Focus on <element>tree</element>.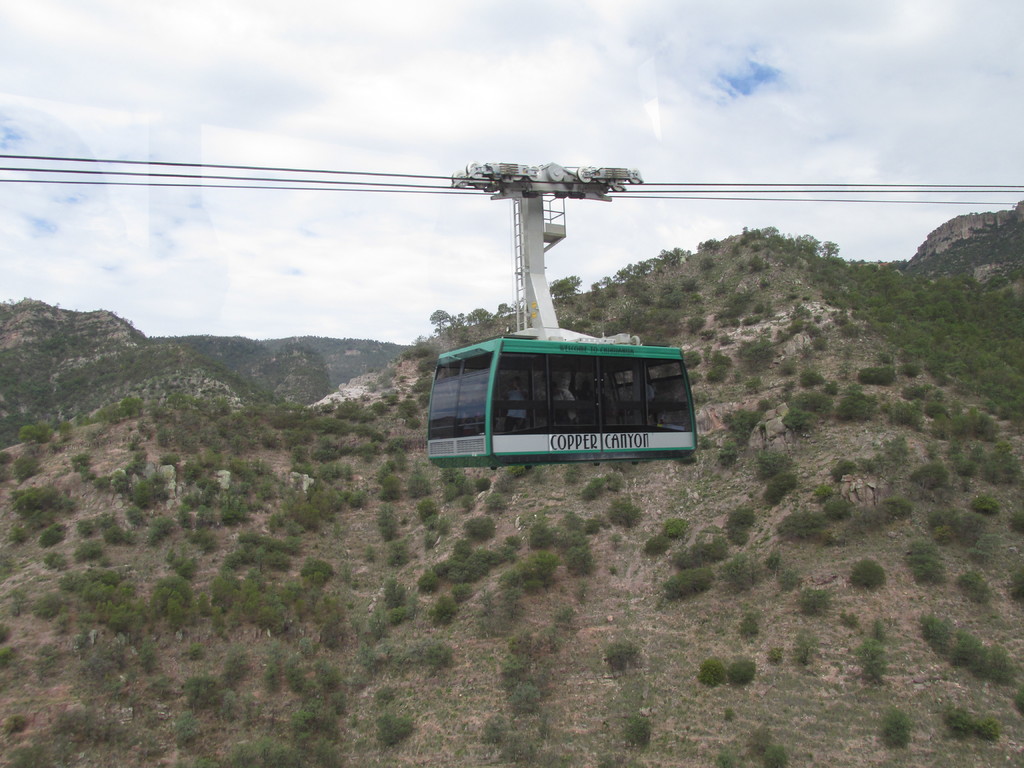
Focused at bbox=(954, 570, 989, 605).
